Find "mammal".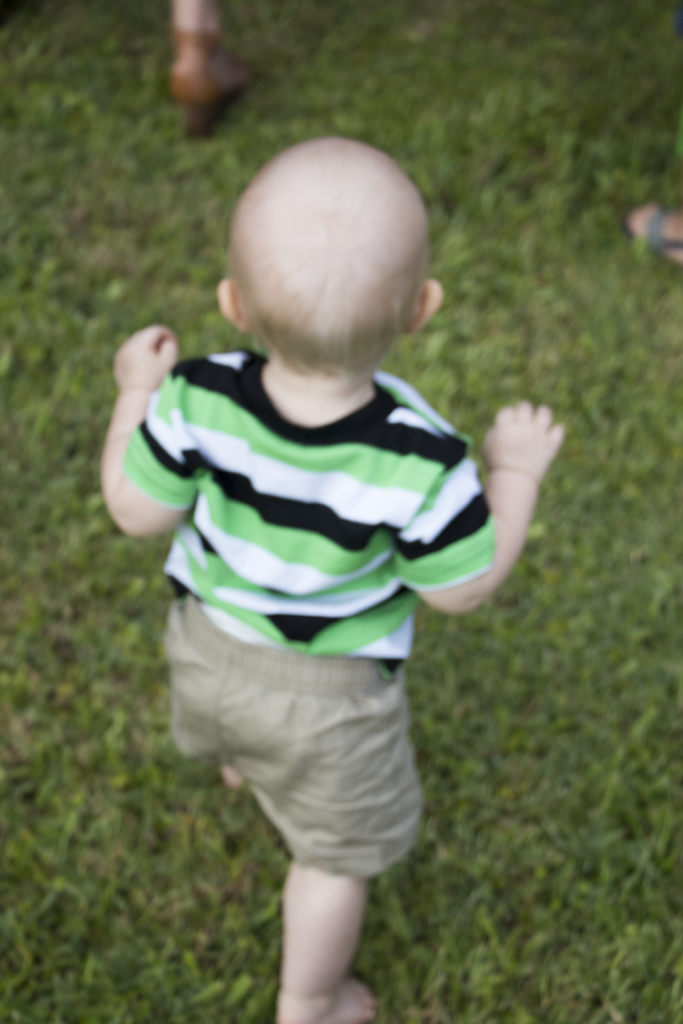
57, 133, 552, 929.
